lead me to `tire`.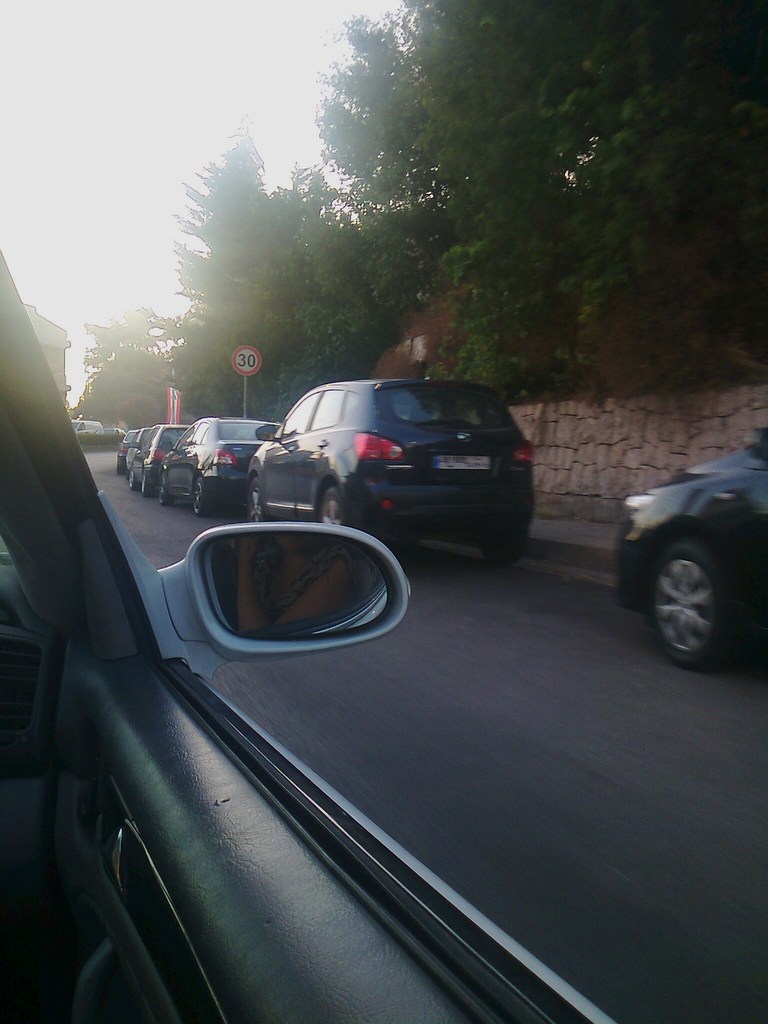
Lead to (left=188, top=472, right=209, bottom=519).
